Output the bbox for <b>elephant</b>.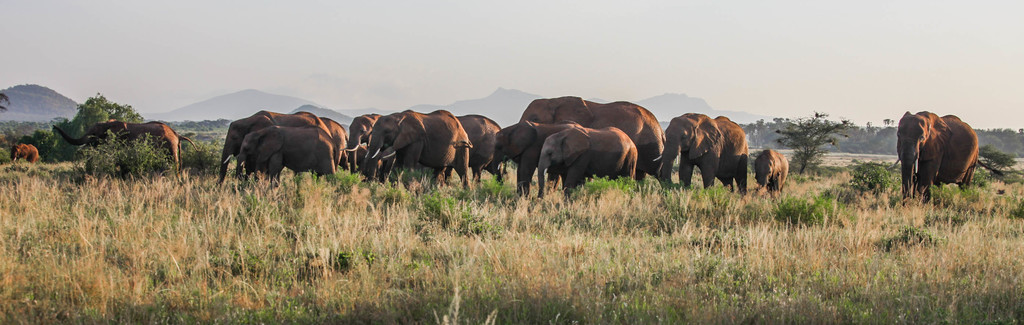
[535, 132, 637, 201].
